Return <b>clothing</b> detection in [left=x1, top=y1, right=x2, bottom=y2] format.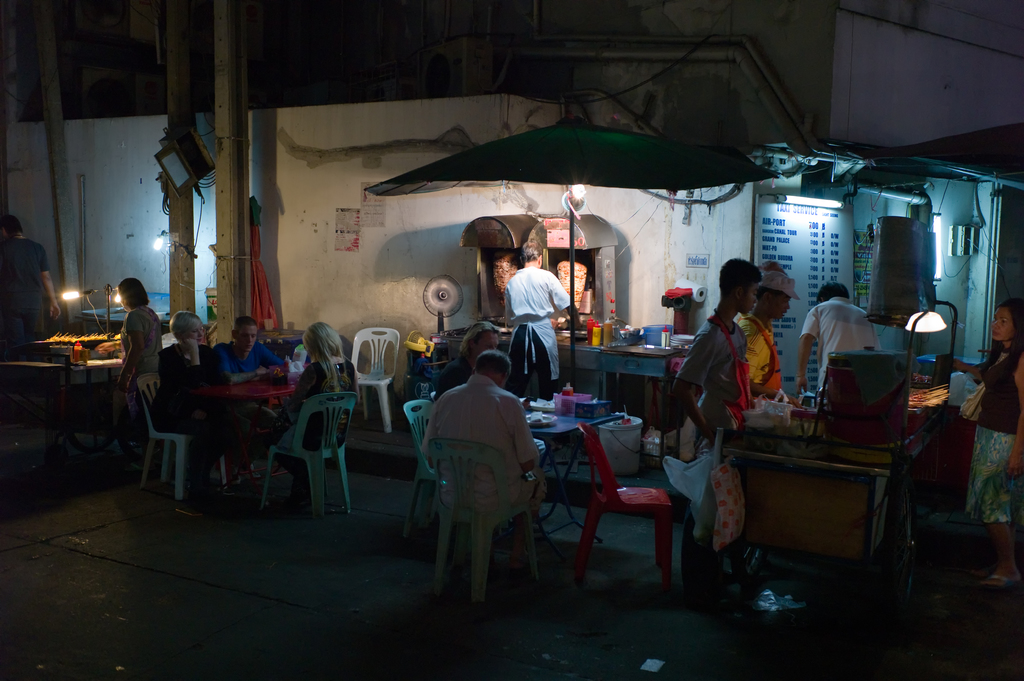
[left=157, top=337, right=234, bottom=517].
